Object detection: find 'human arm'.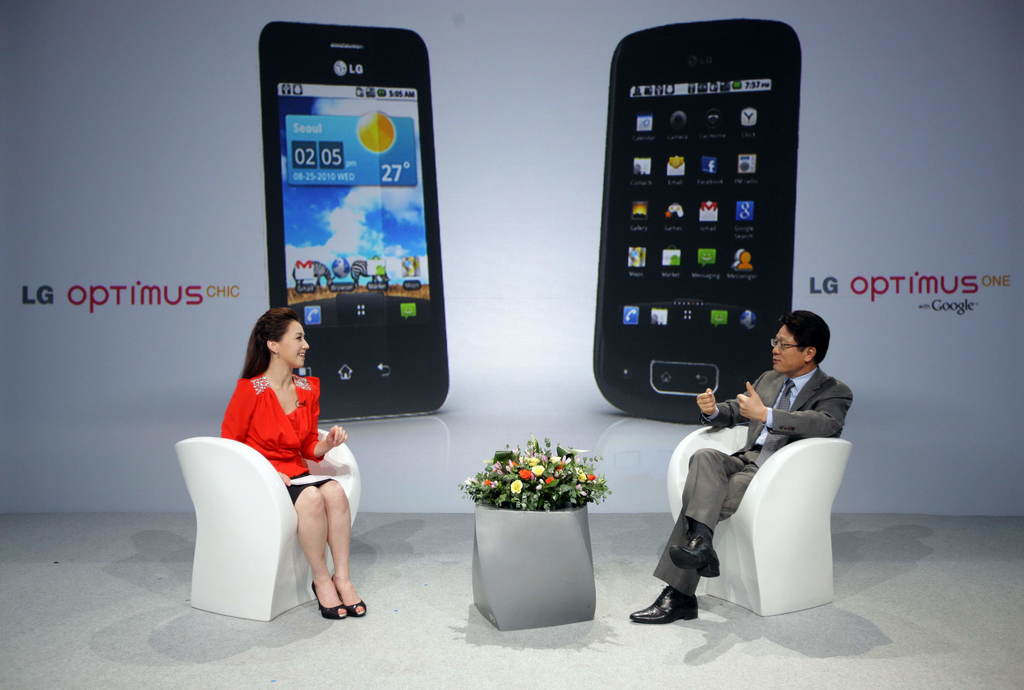
locate(695, 365, 771, 428).
